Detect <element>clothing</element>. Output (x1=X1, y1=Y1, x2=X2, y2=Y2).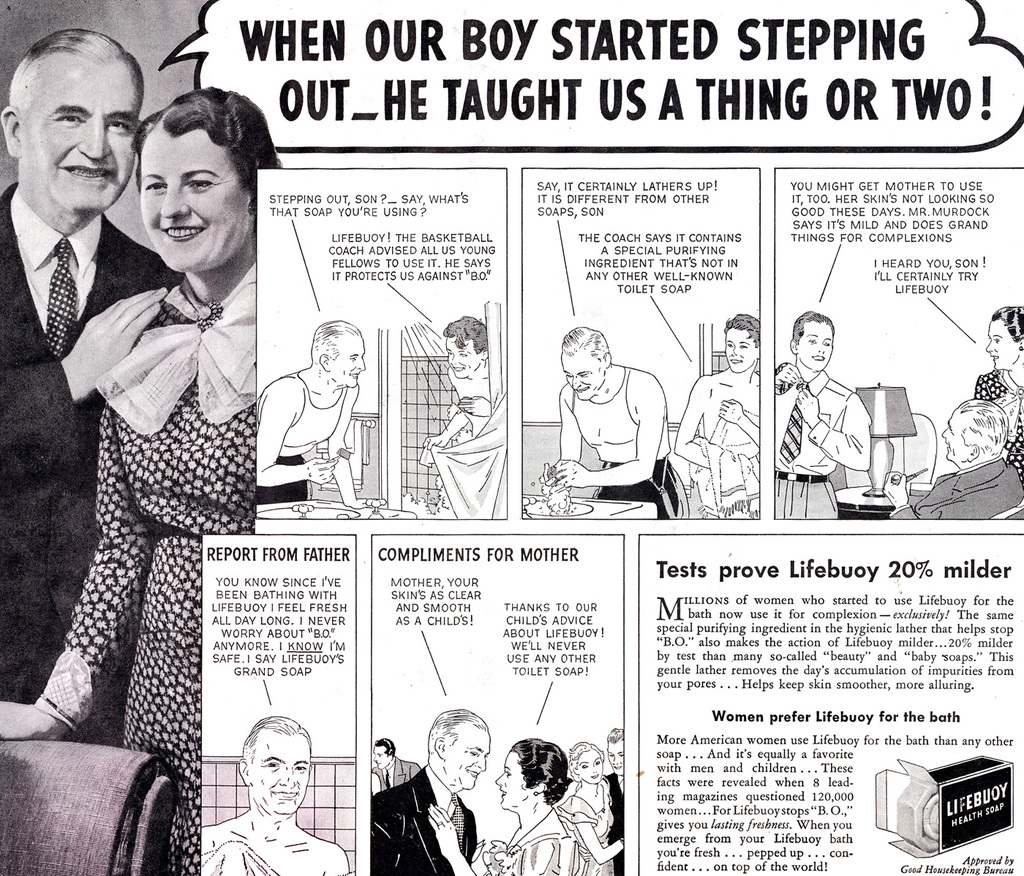
(x1=895, y1=467, x2=1023, y2=521).
